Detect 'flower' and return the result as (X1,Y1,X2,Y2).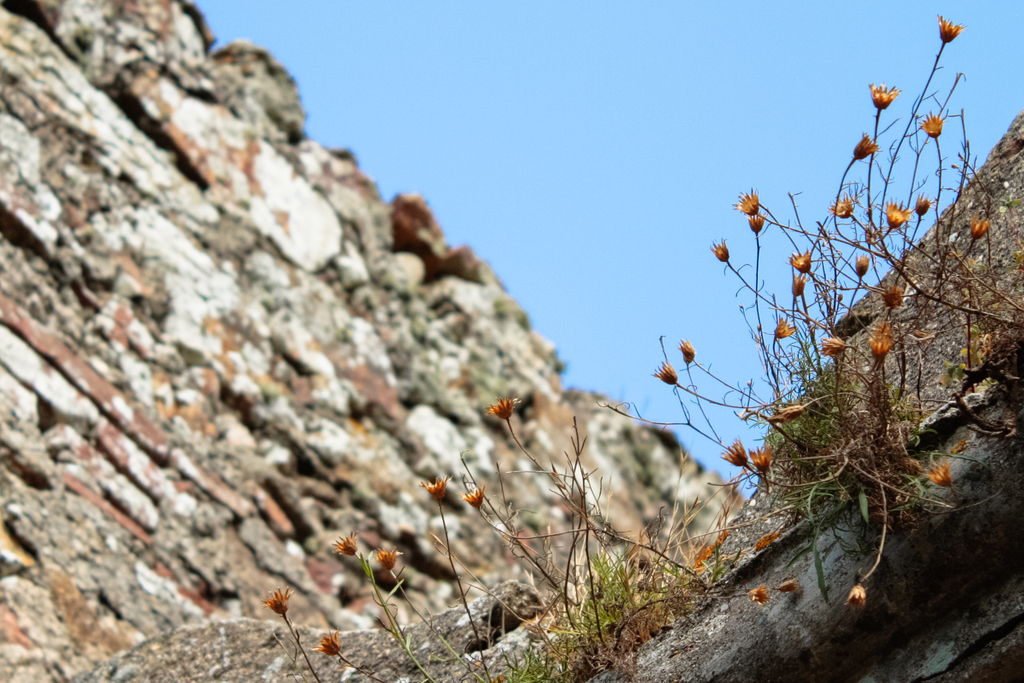
(828,197,853,218).
